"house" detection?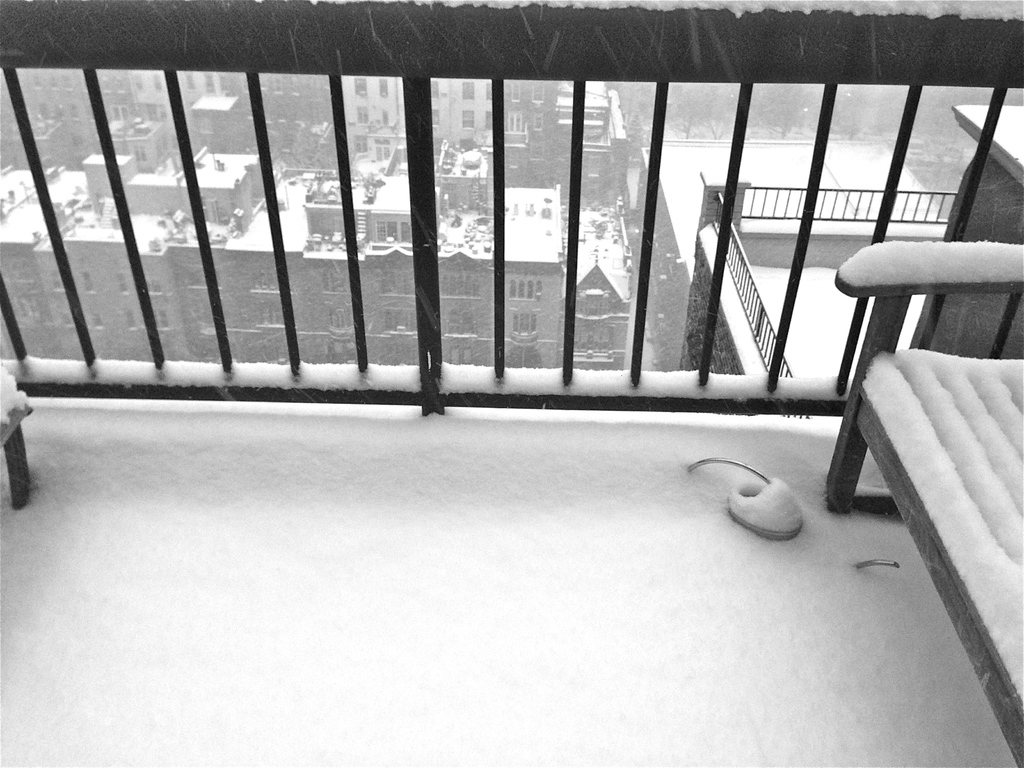
228, 171, 293, 362
